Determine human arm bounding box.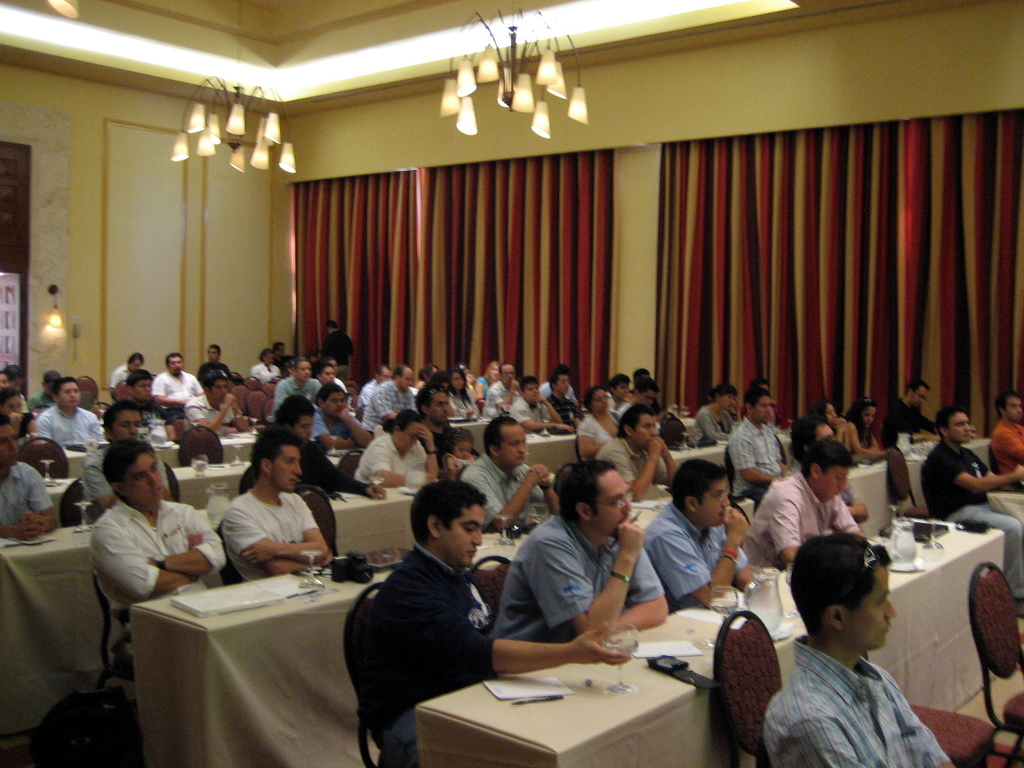
Determined: select_region(274, 379, 282, 414).
